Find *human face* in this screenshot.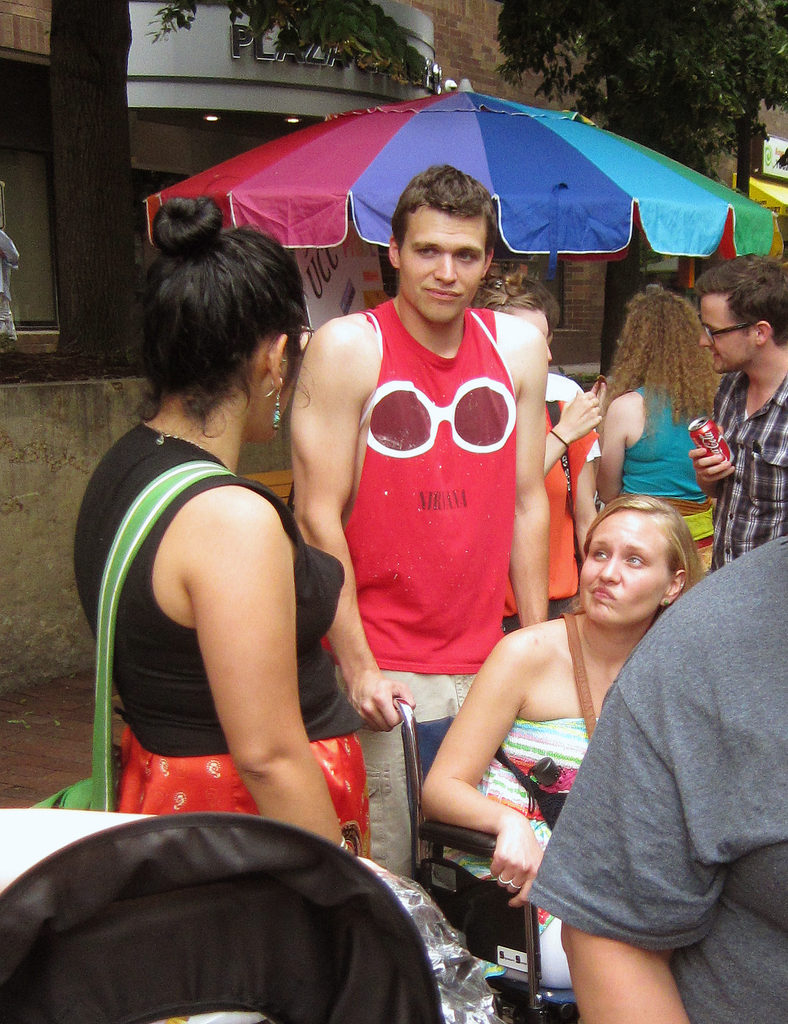
The bounding box for *human face* is 519, 305, 551, 364.
